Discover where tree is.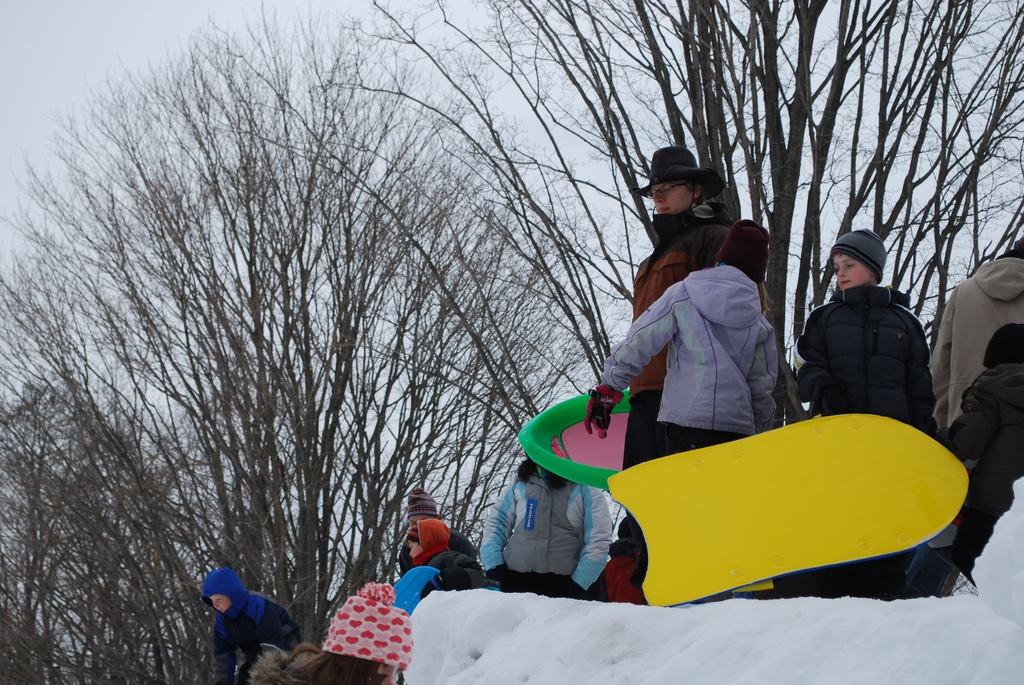
Discovered at (320,0,1023,408).
